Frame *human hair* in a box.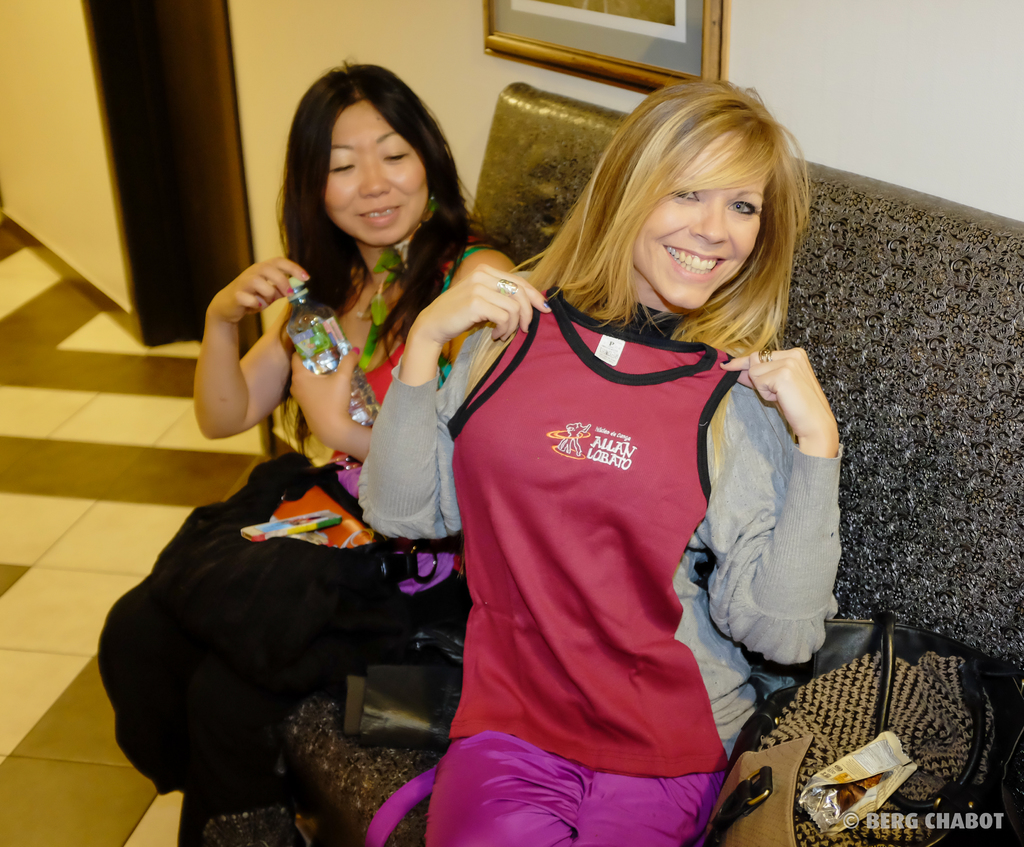
bbox(504, 103, 820, 382).
